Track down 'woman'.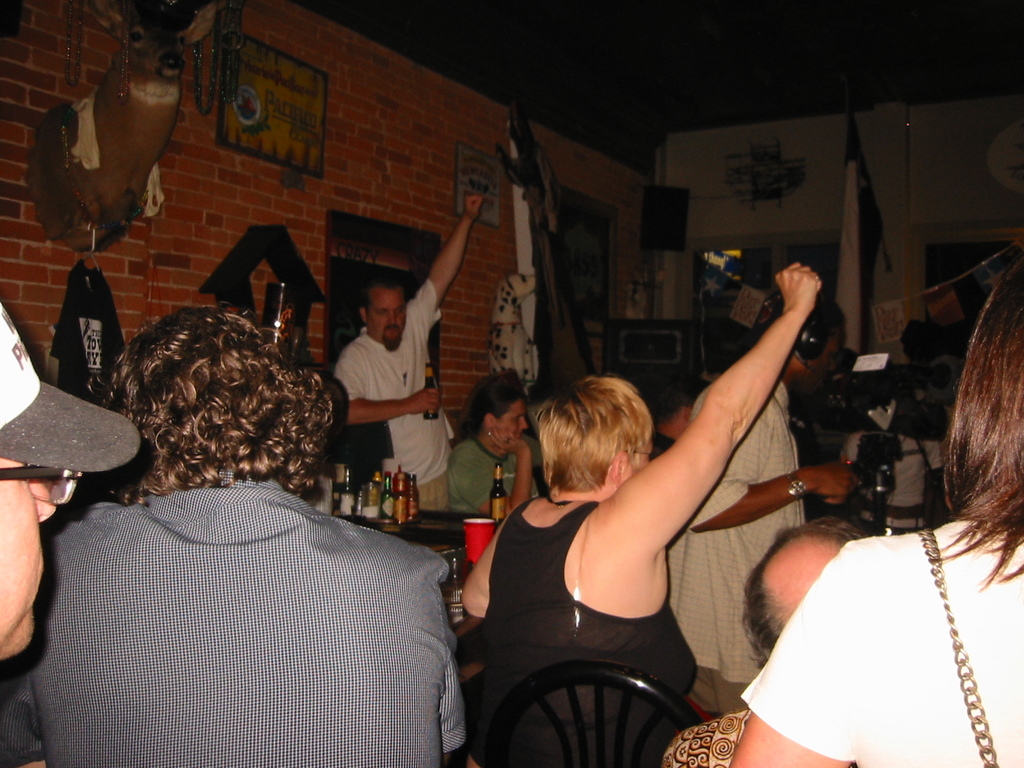
Tracked to locate(840, 389, 943, 531).
